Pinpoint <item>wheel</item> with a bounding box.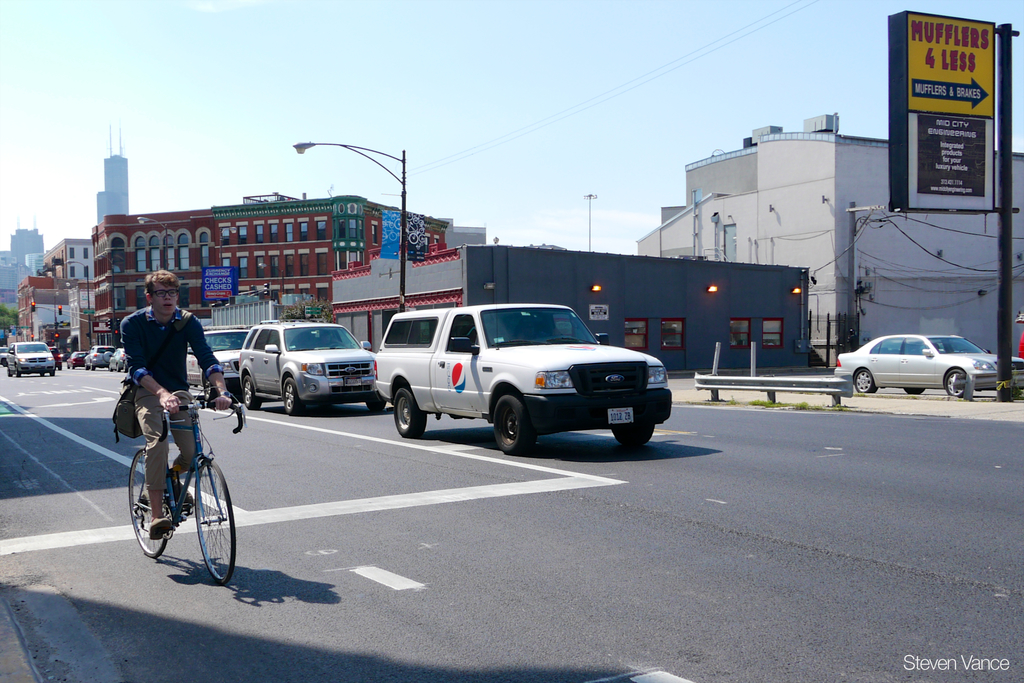
crop(390, 221, 395, 228).
